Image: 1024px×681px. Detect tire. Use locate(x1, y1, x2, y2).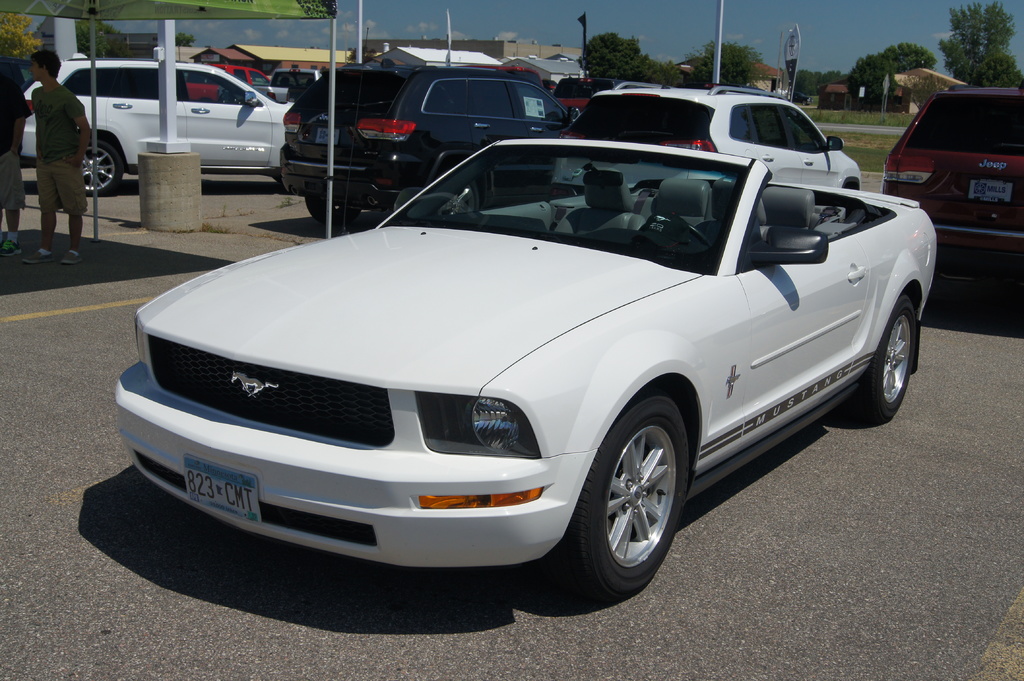
locate(82, 138, 124, 198).
